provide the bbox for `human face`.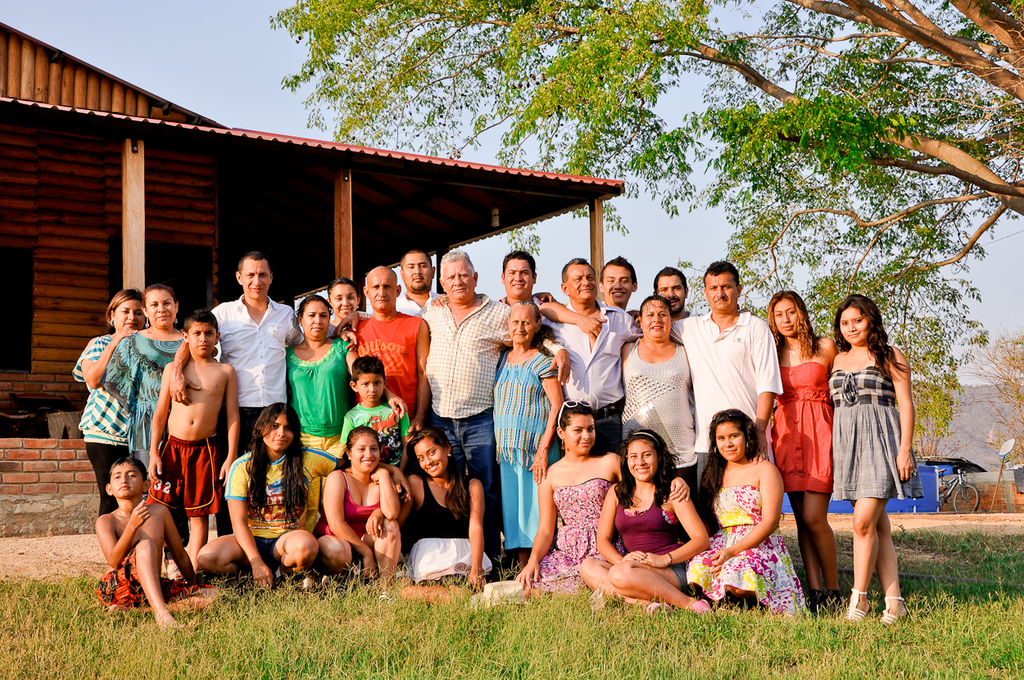
x1=415 y1=438 x2=449 y2=475.
